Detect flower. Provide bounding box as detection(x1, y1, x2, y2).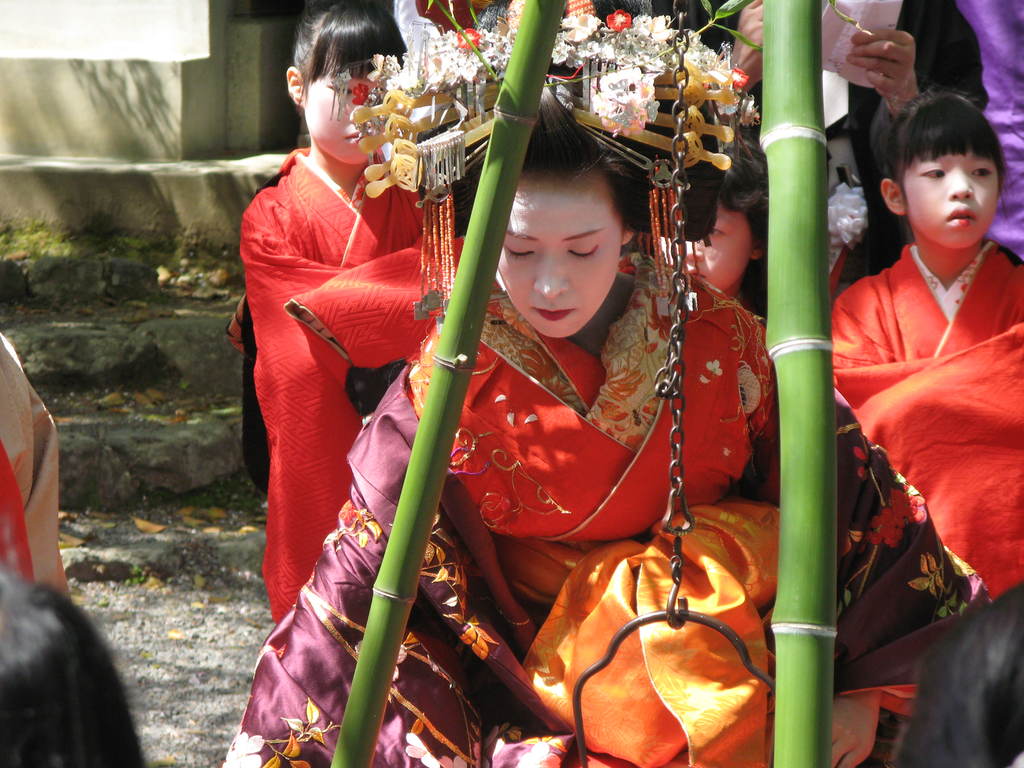
detection(523, 334, 586, 400).
